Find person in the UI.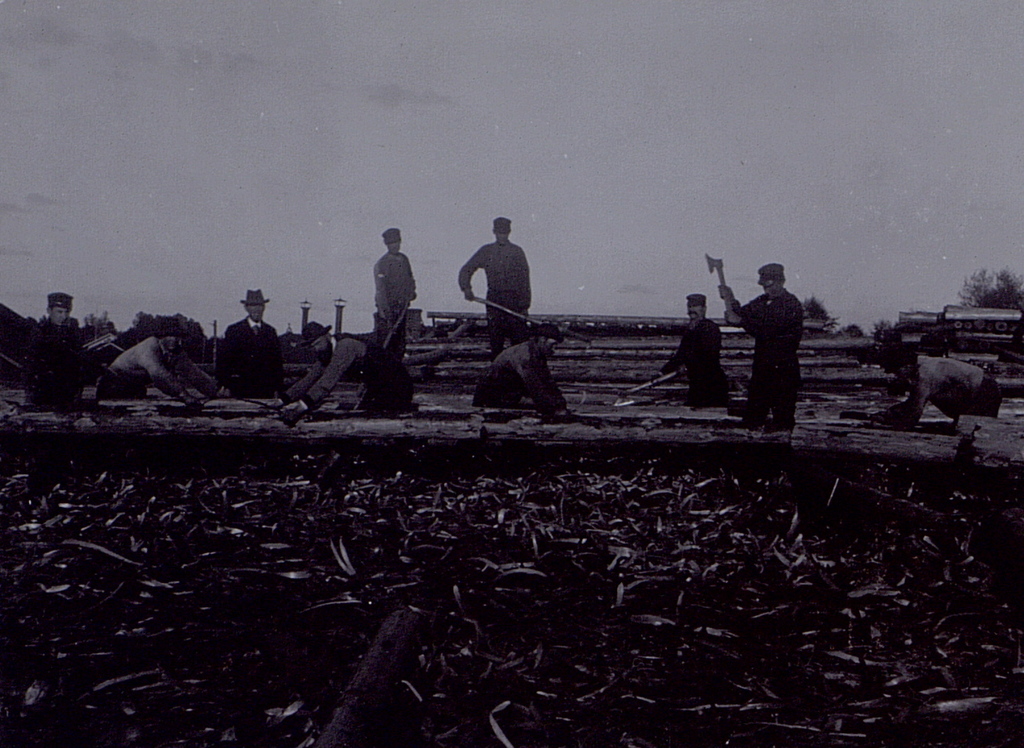
UI element at (left=103, top=322, right=212, bottom=411).
